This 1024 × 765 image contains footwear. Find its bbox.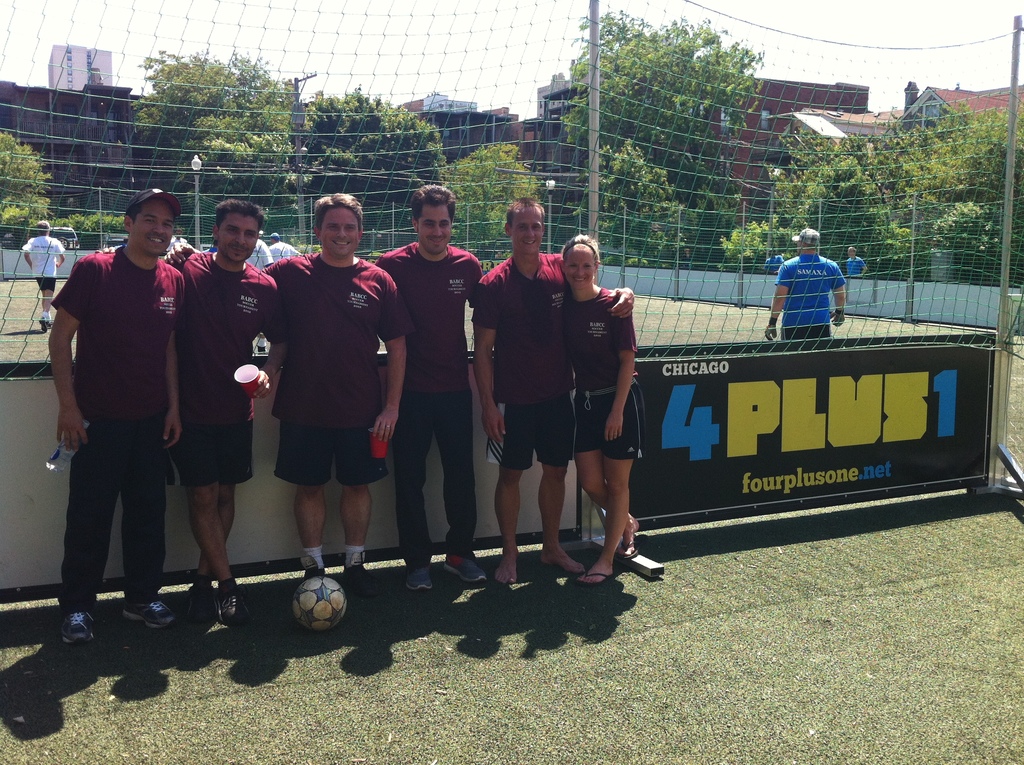
<region>620, 529, 650, 564</region>.
